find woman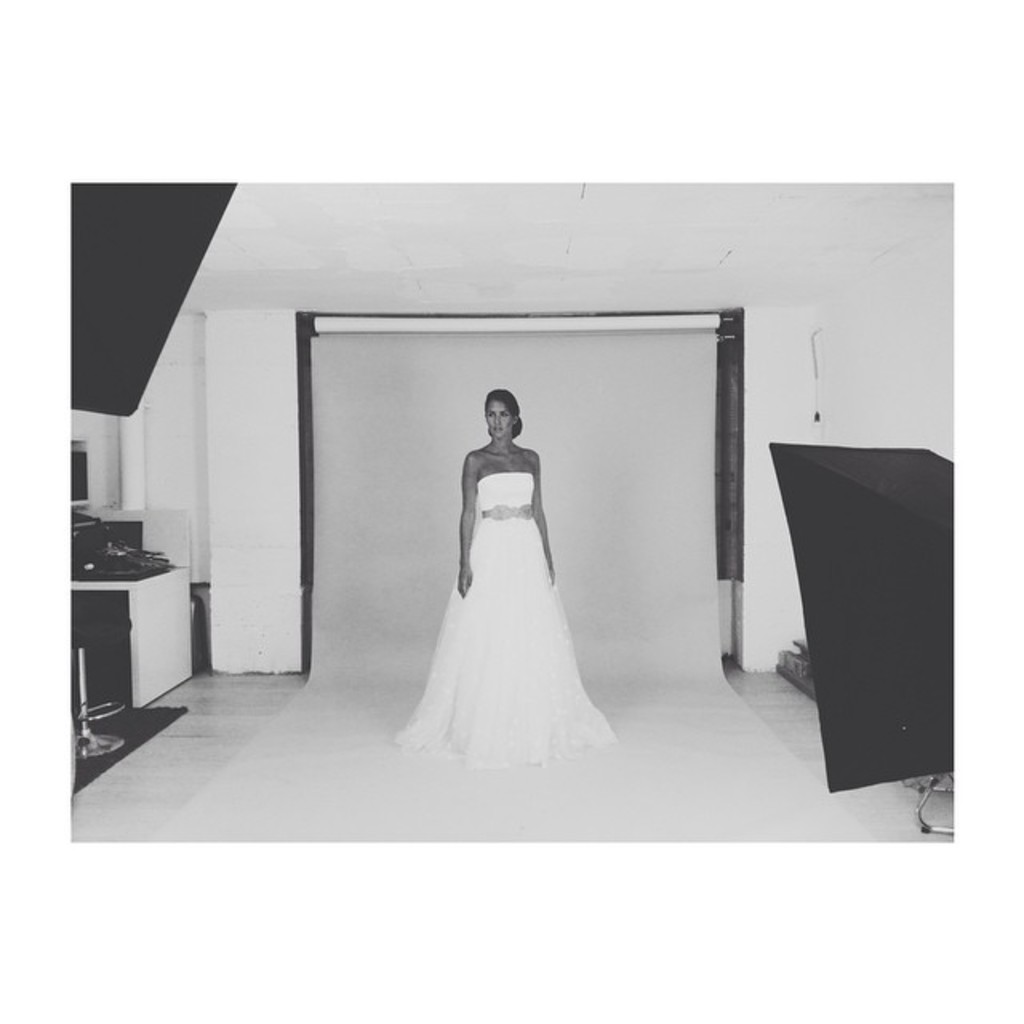
crop(406, 386, 618, 758)
